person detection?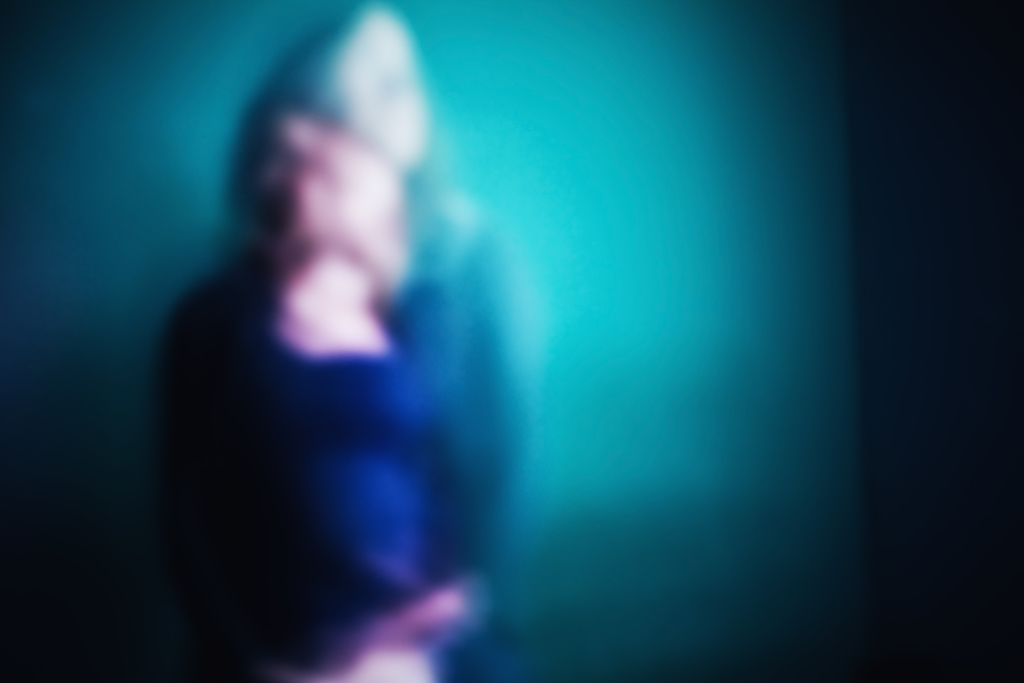
[left=159, top=13, right=519, bottom=682]
